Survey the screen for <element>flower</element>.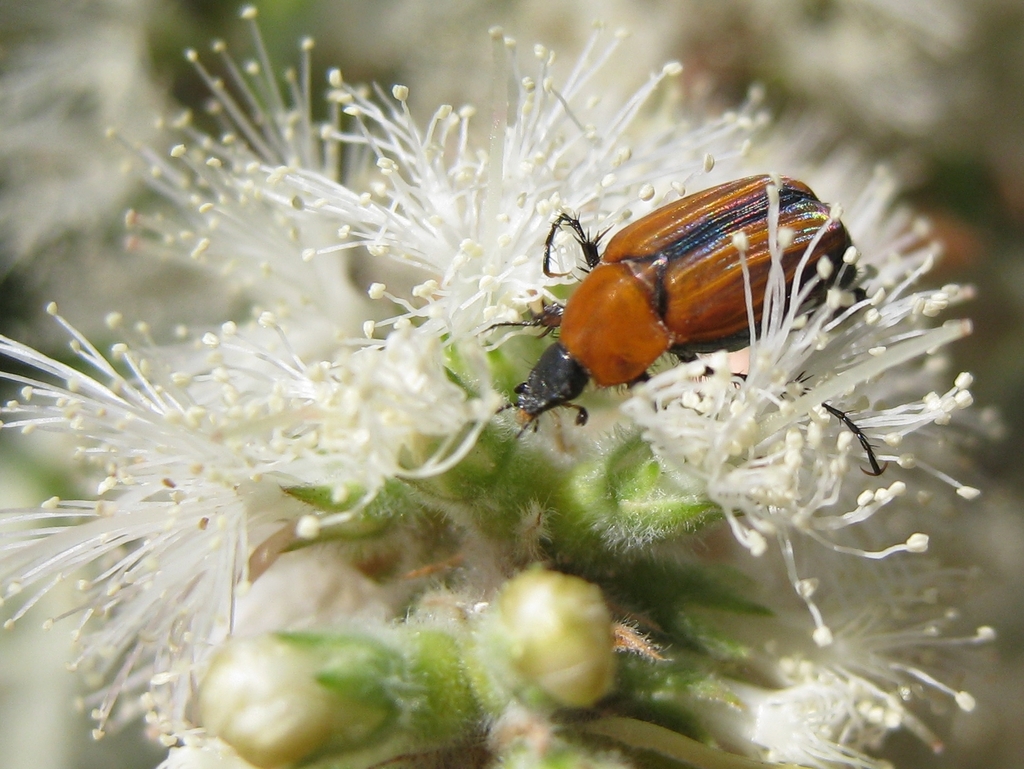
Survey found: BBox(252, 12, 982, 674).
